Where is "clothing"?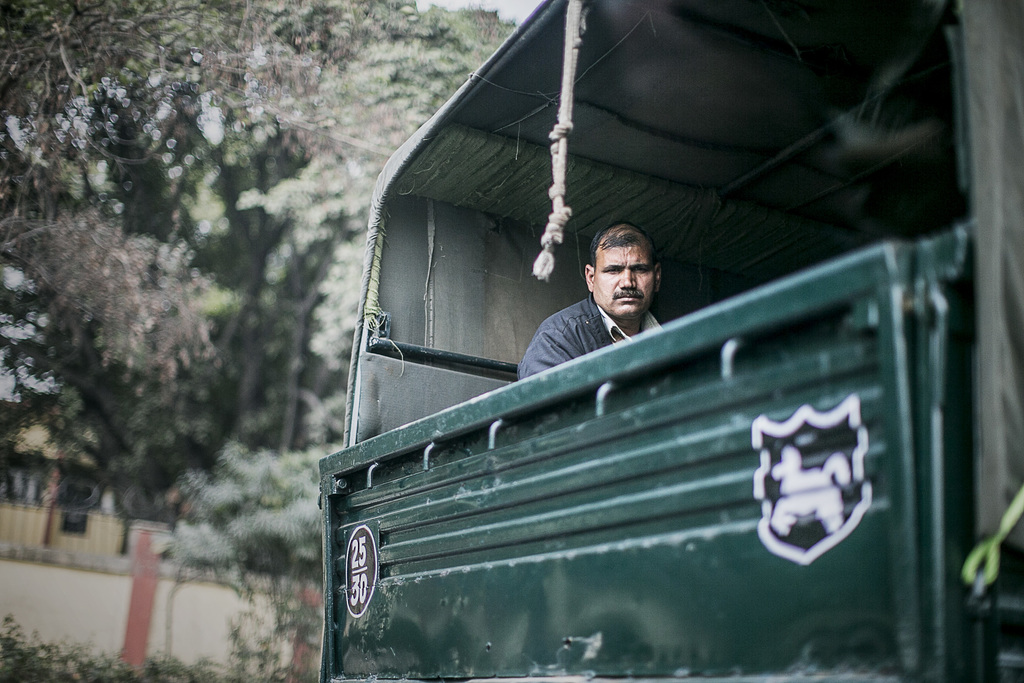
(511,264,698,387).
